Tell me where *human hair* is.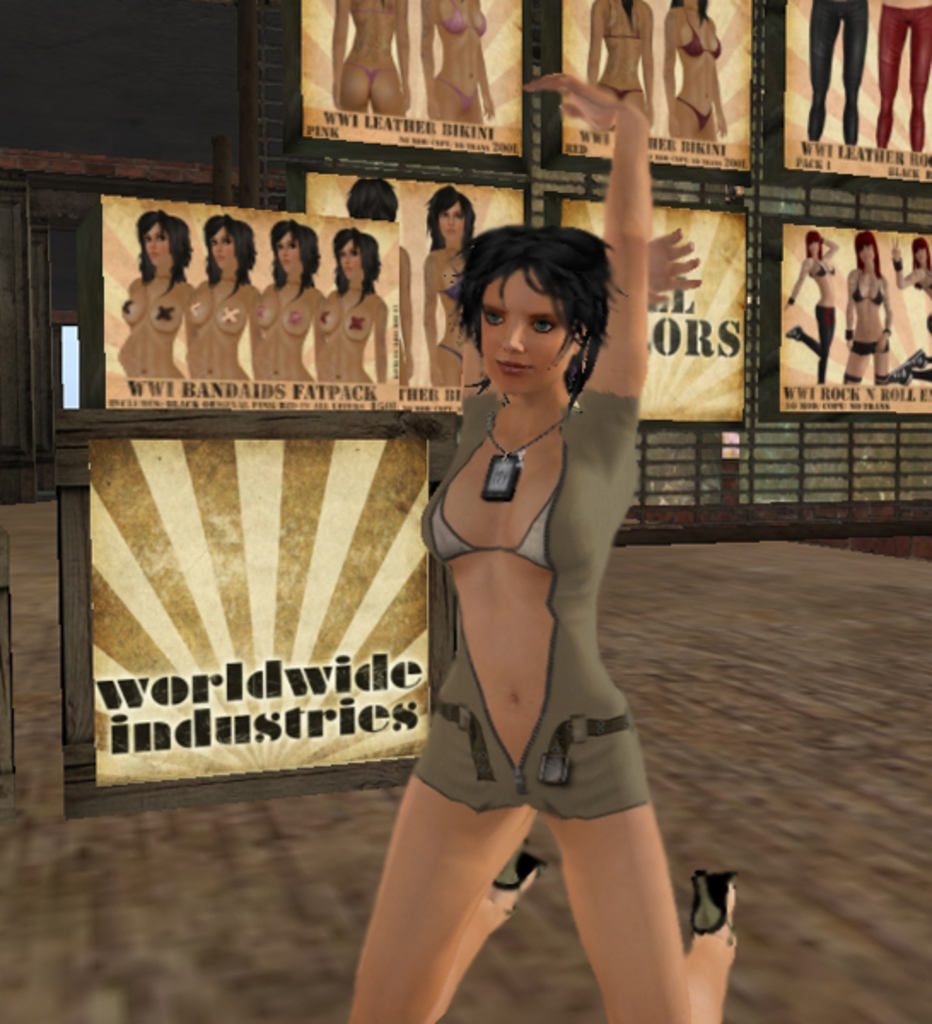
*human hair* is at box(625, 0, 635, 26).
